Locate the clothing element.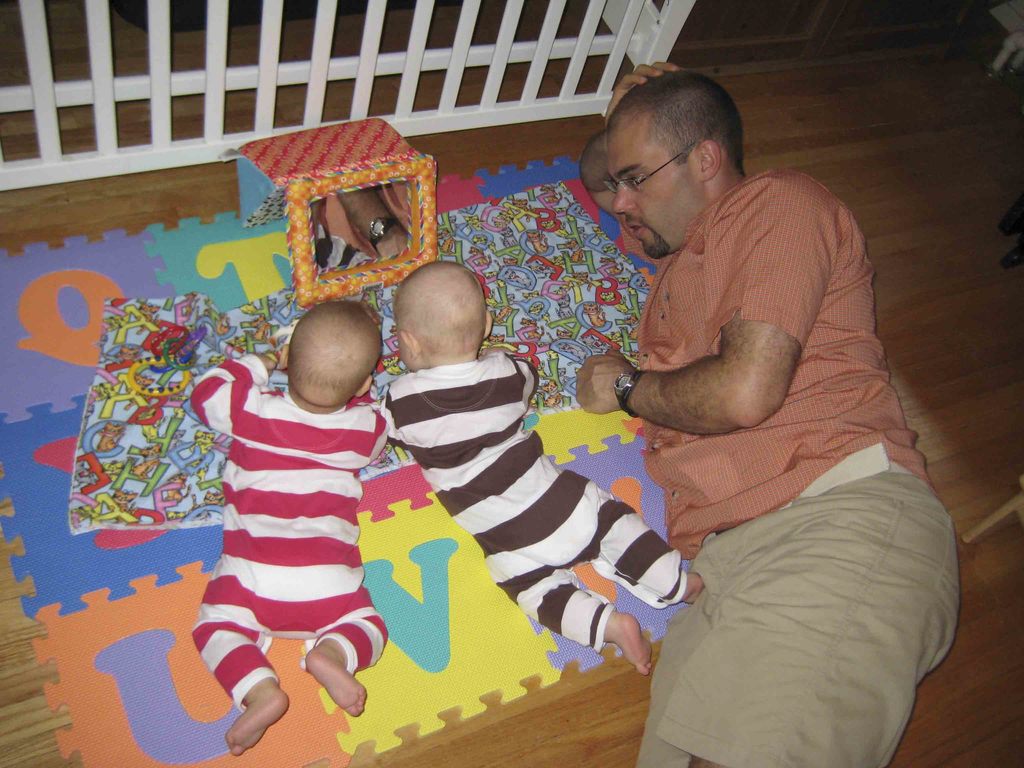
Element bbox: left=381, top=352, right=684, bottom=648.
